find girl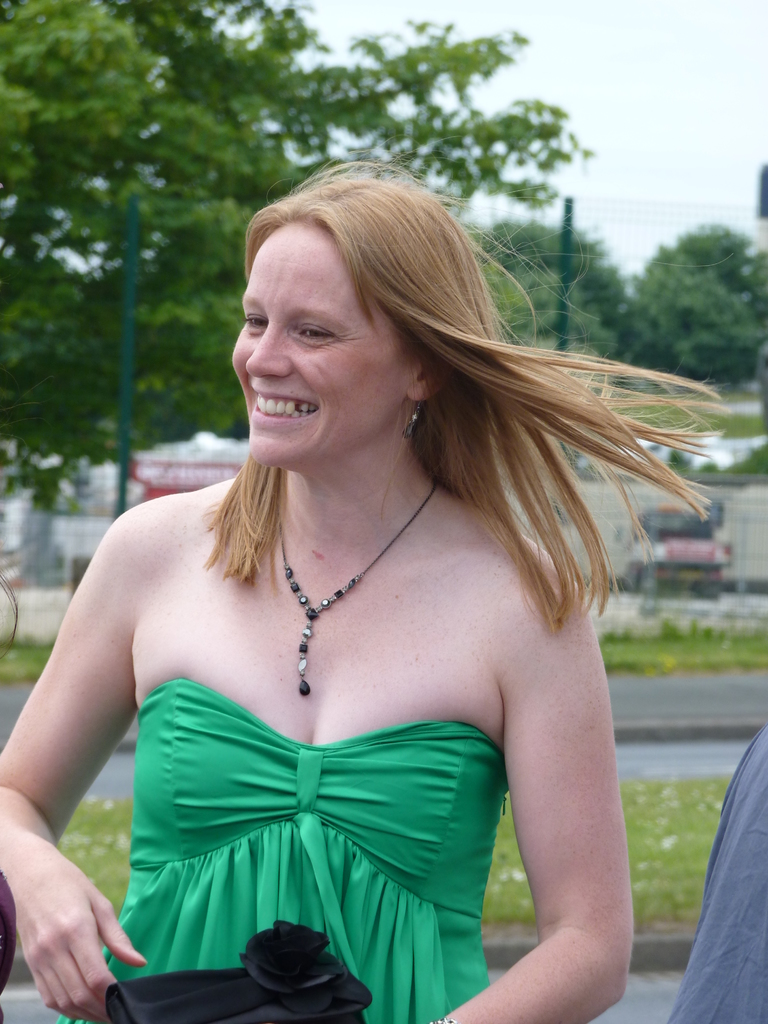
{"x1": 0, "y1": 151, "x2": 727, "y2": 1023}
